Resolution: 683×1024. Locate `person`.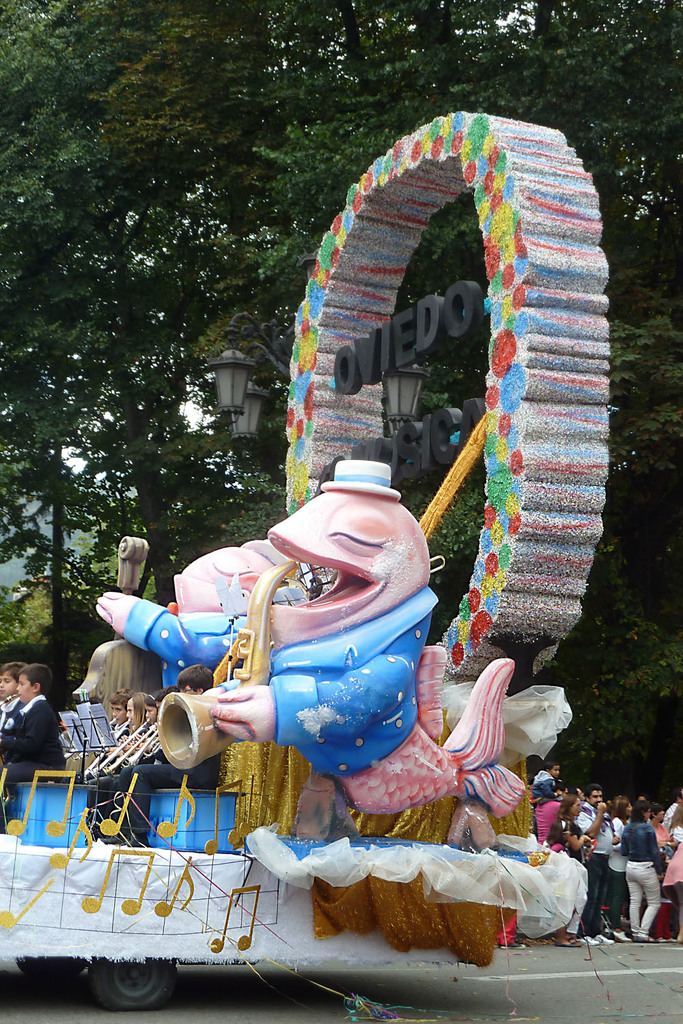
x1=622, y1=805, x2=667, y2=943.
